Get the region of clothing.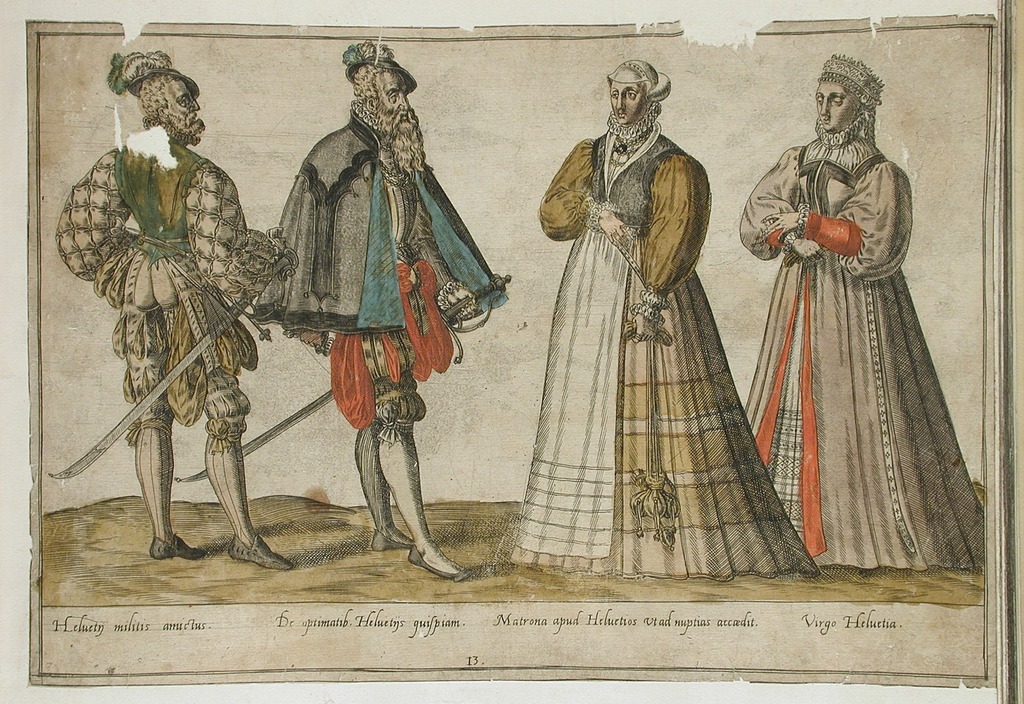
x1=750 y1=91 x2=981 y2=563.
